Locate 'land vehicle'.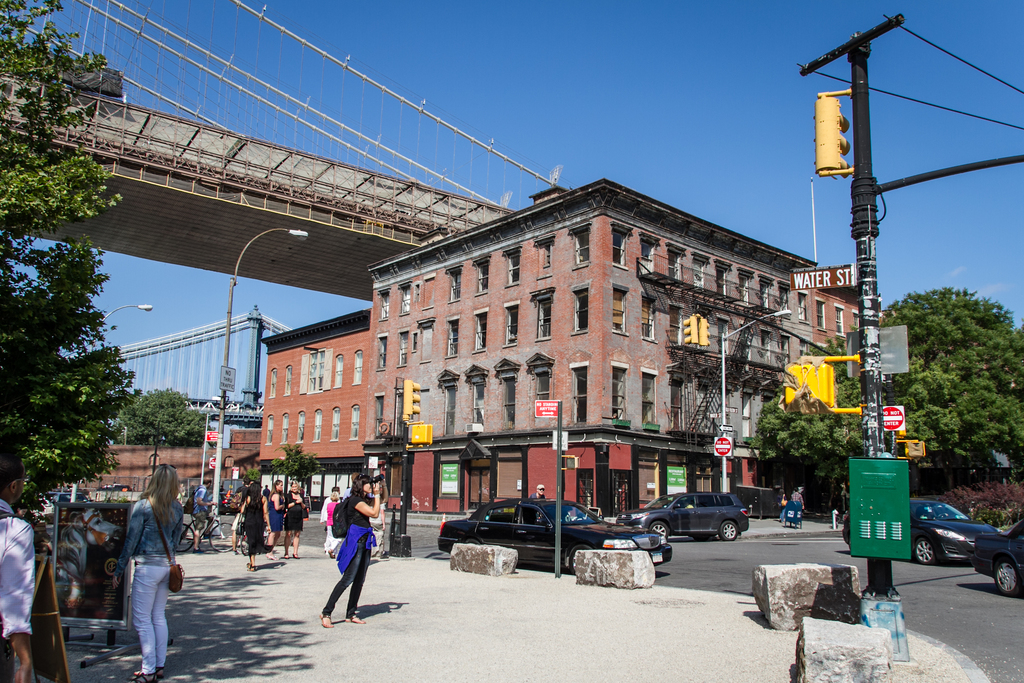
Bounding box: 444, 495, 641, 583.
